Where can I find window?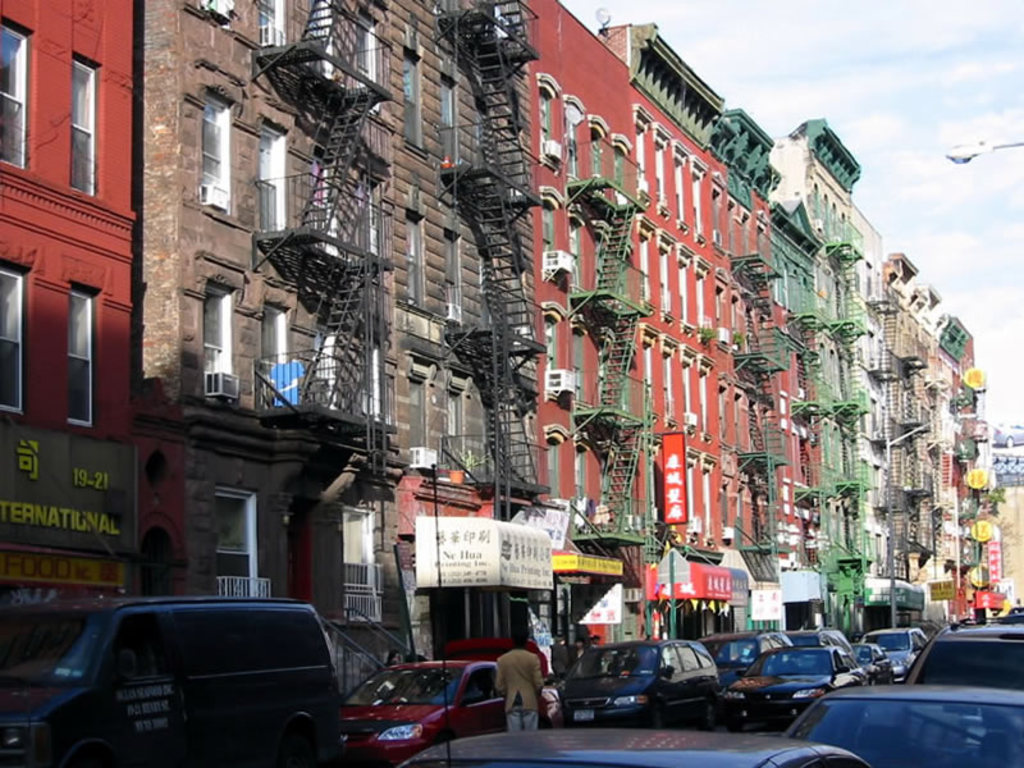
You can find it at locate(1, 264, 27, 415).
